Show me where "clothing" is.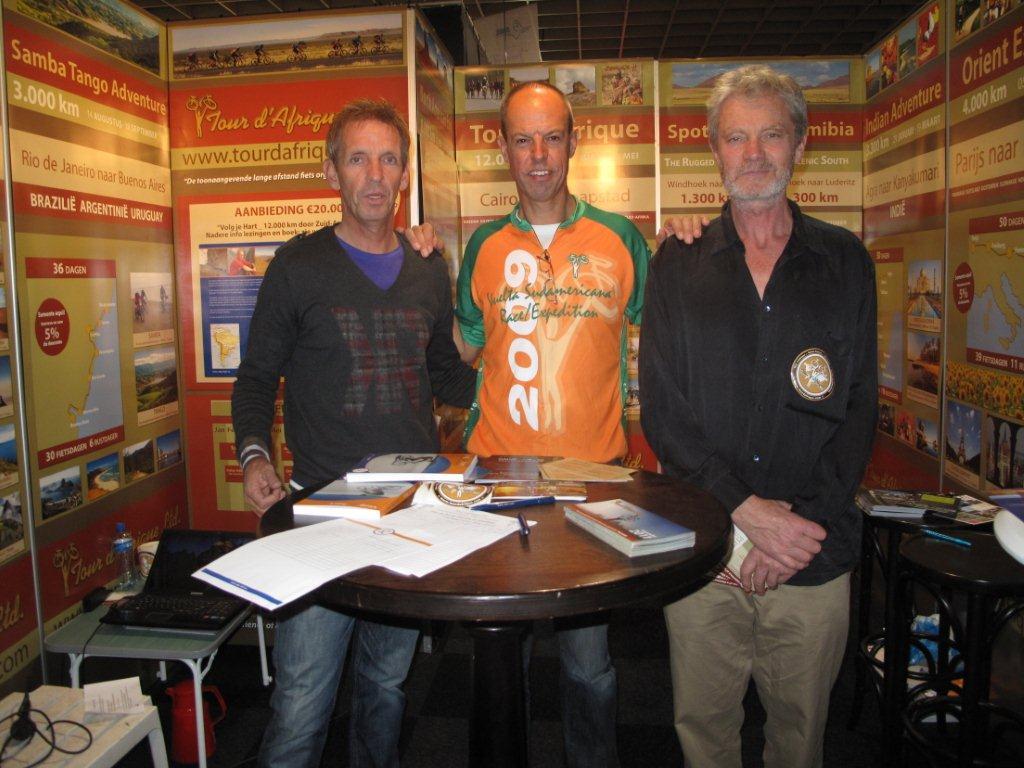
"clothing" is at 231, 214, 460, 767.
